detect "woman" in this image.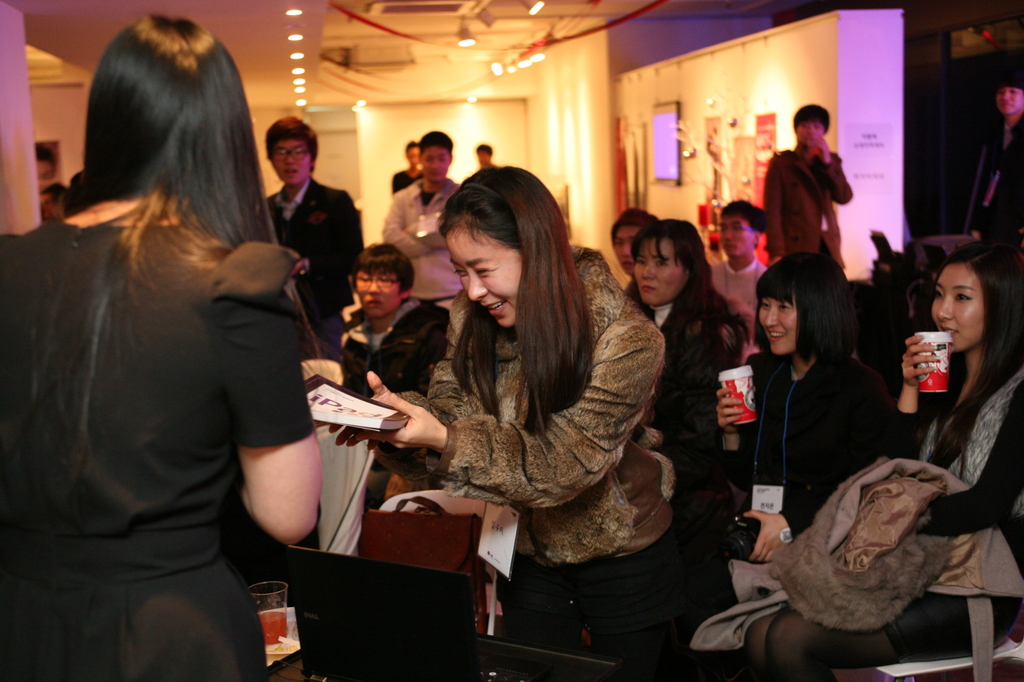
Detection: bbox(712, 255, 897, 571).
